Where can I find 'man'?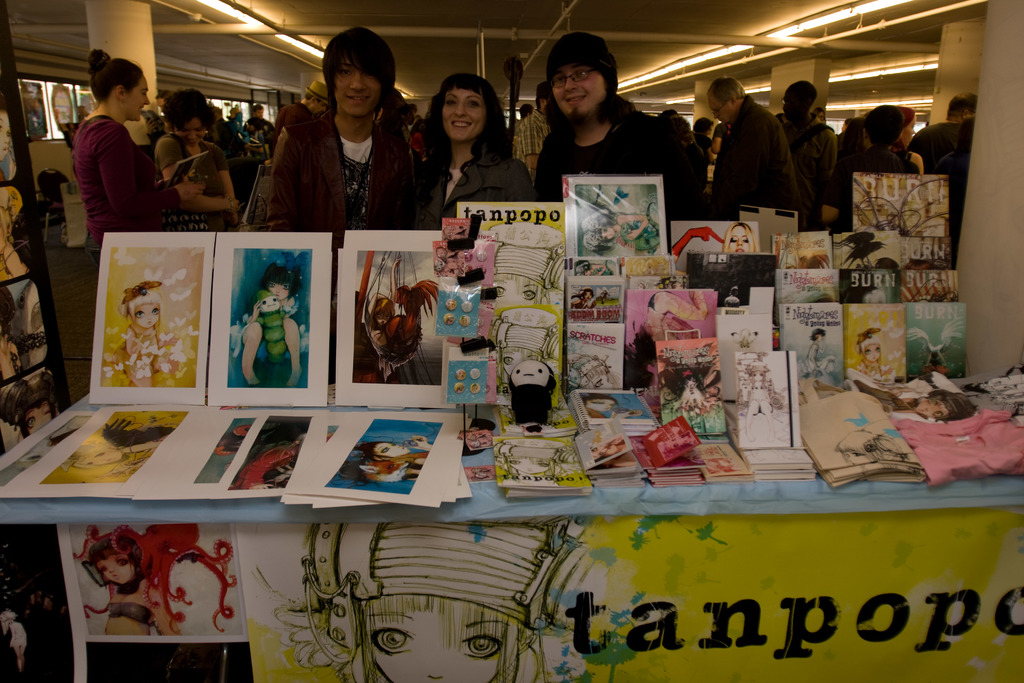
You can find it at 712, 120, 728, 152.
